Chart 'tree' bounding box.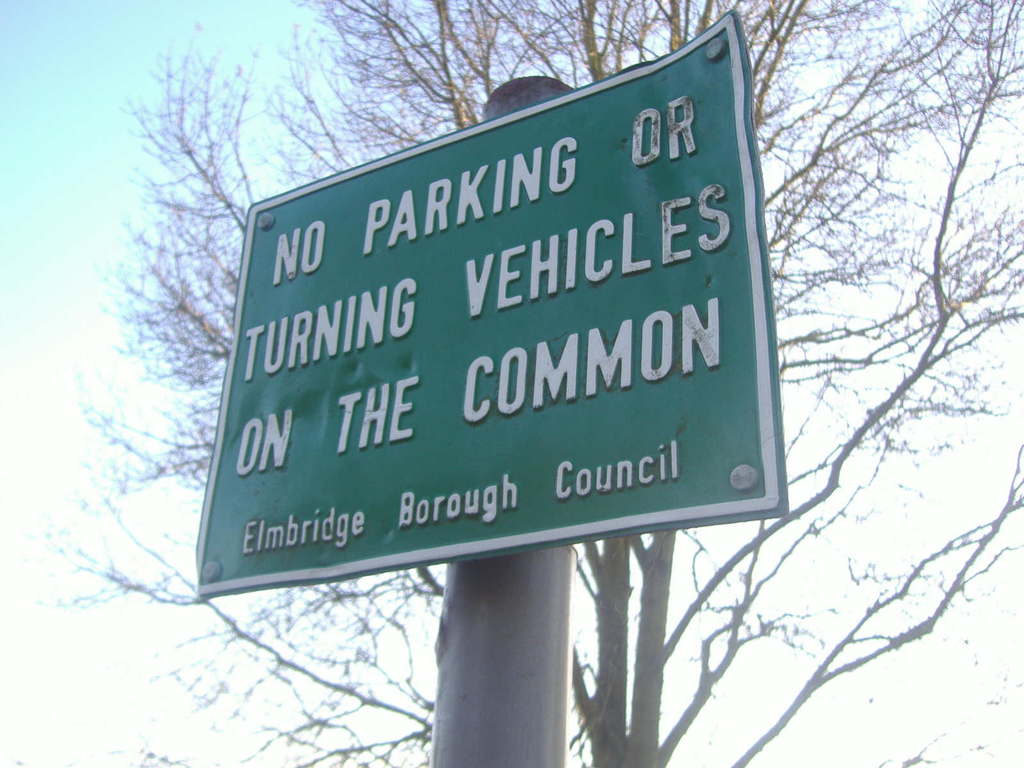
Charted: <bbox>35, 1, 1023, 767</bbox>.
